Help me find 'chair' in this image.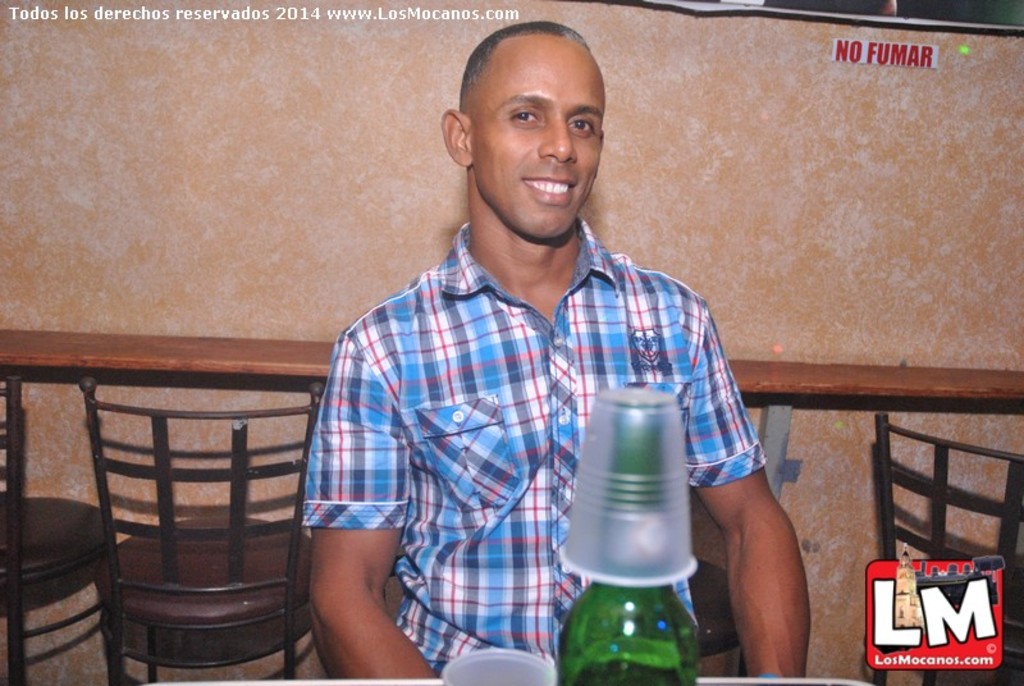
Found it: [691, 557, 742, 655].
